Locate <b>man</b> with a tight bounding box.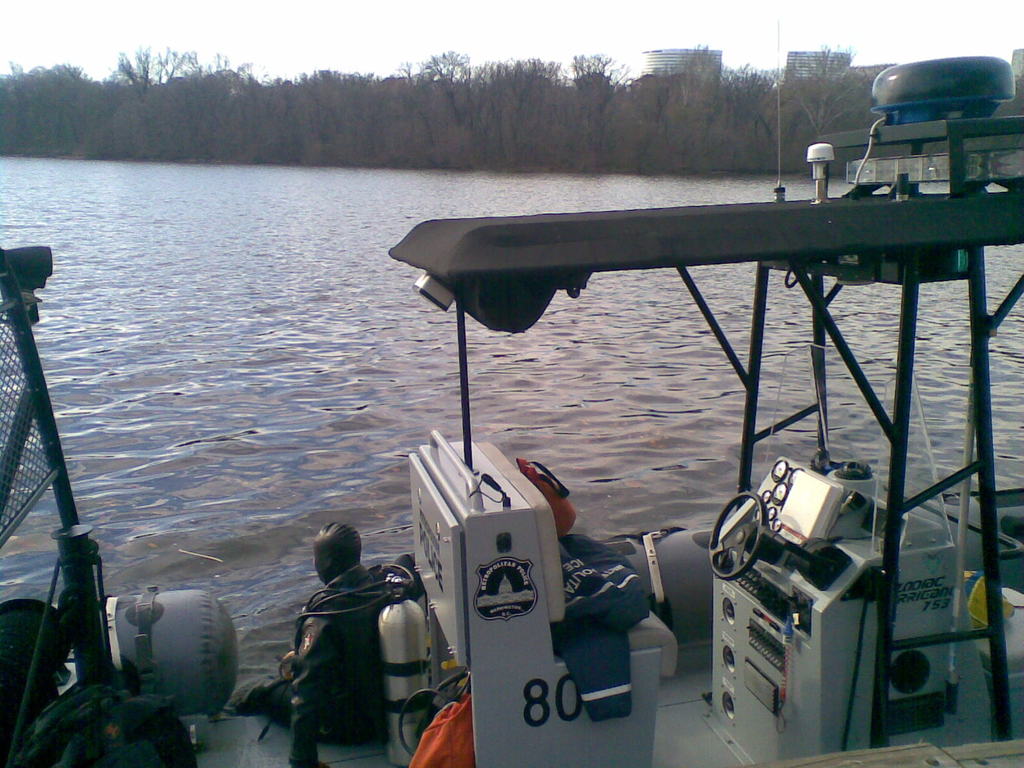
[260,511,429,758].
